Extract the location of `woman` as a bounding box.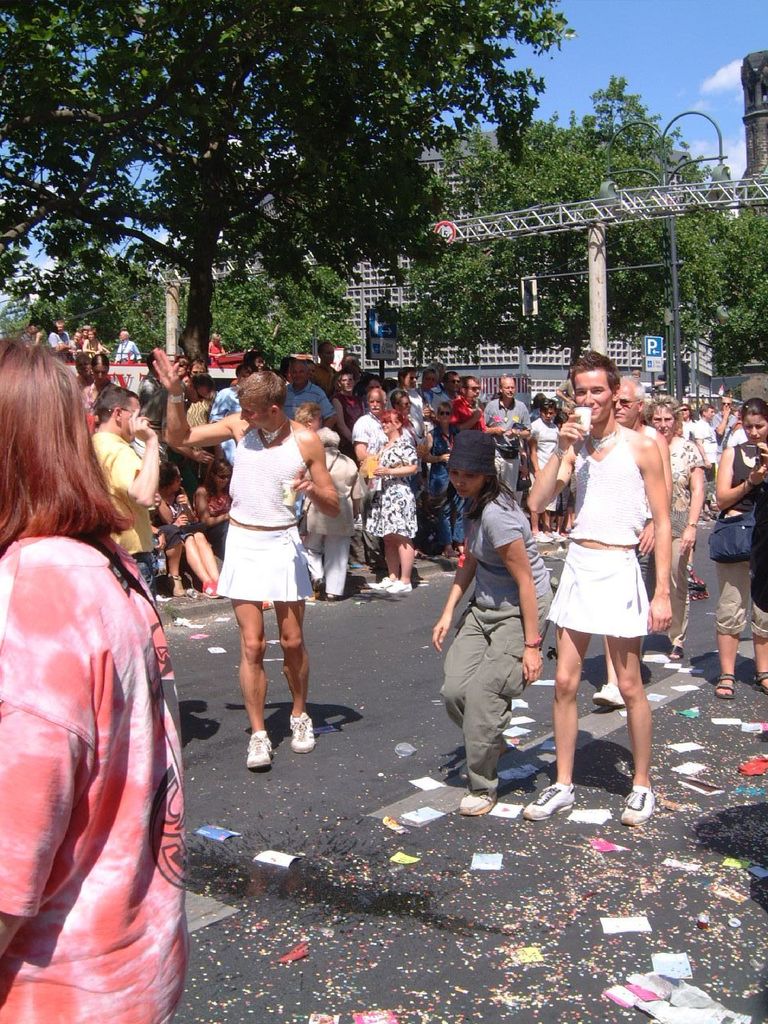
(x1=647, y1=394, x2=707, y2=665).
